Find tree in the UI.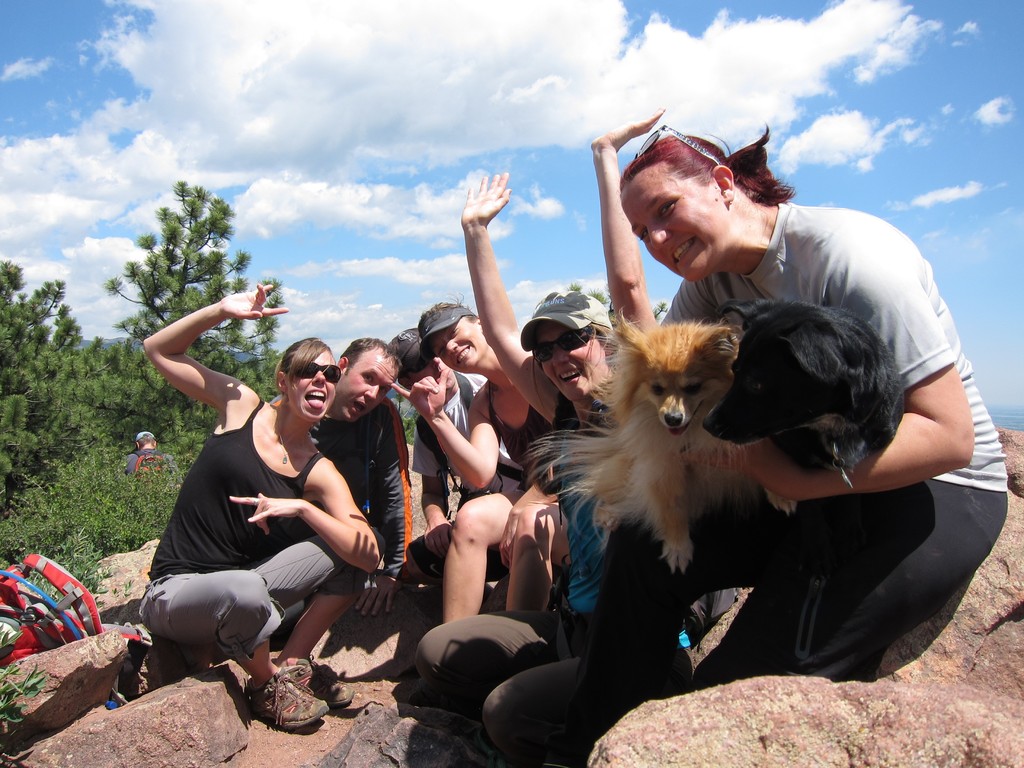
UI element at bbox=(0, 241, 300, 579).
